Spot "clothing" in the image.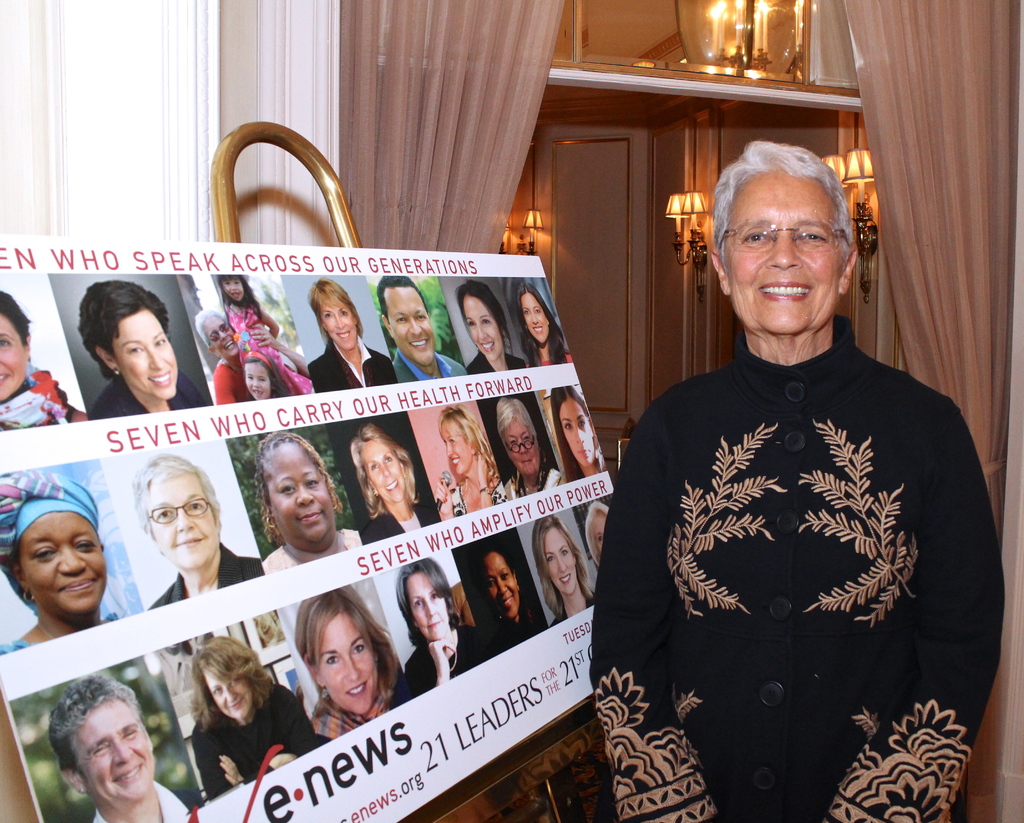
"clothing" found at [446,476,513,520].
